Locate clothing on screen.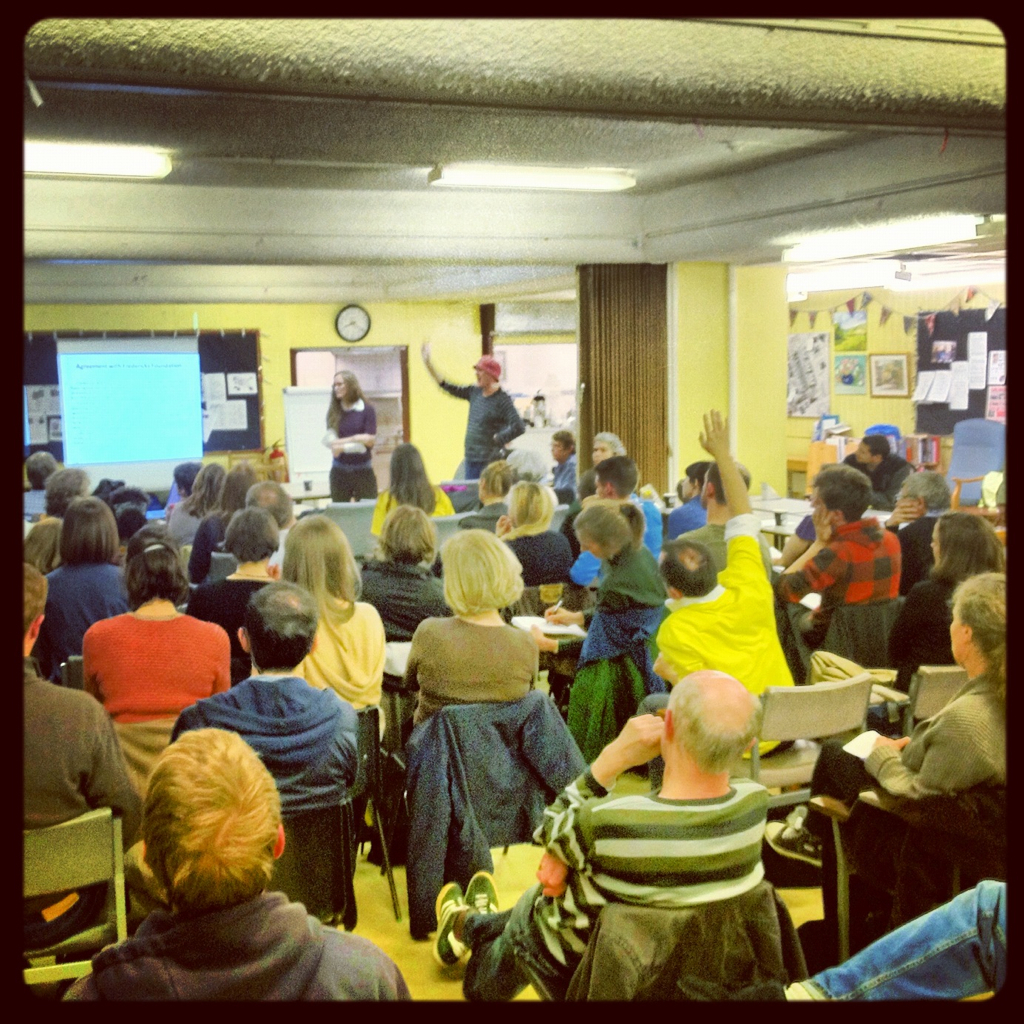
On screen at x1=293 y1=592 x2=387 y2=719.
